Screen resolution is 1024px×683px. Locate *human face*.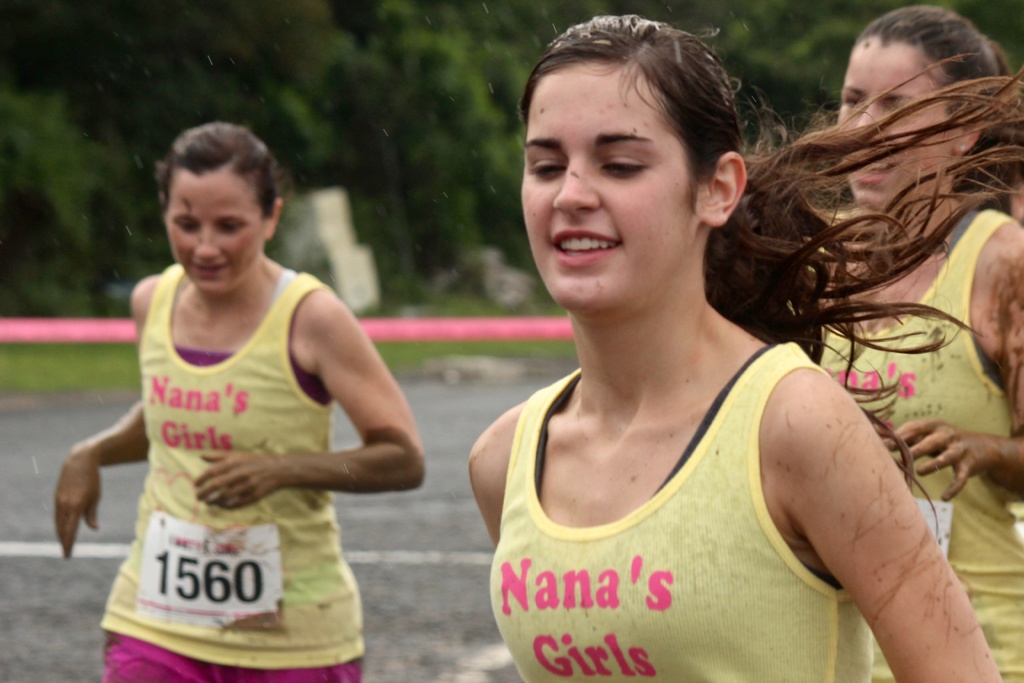
bbox=(165, 169, 268, 299).
